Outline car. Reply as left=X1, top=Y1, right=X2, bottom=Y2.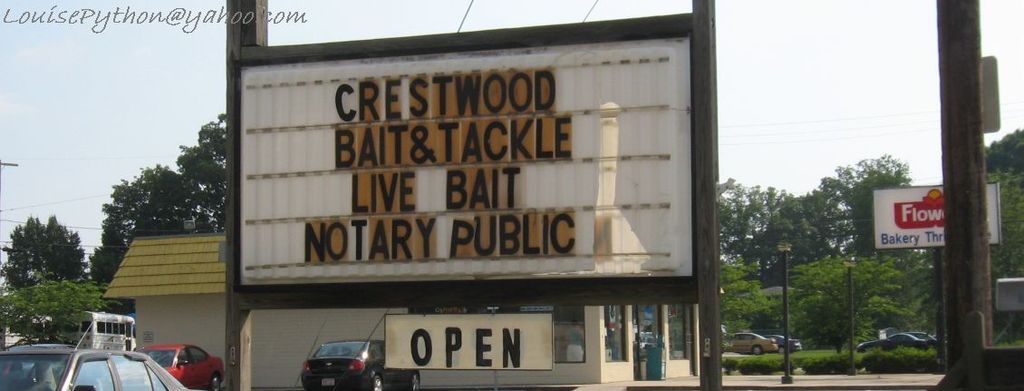
left=859, top=334, right=937, bottom=355.
